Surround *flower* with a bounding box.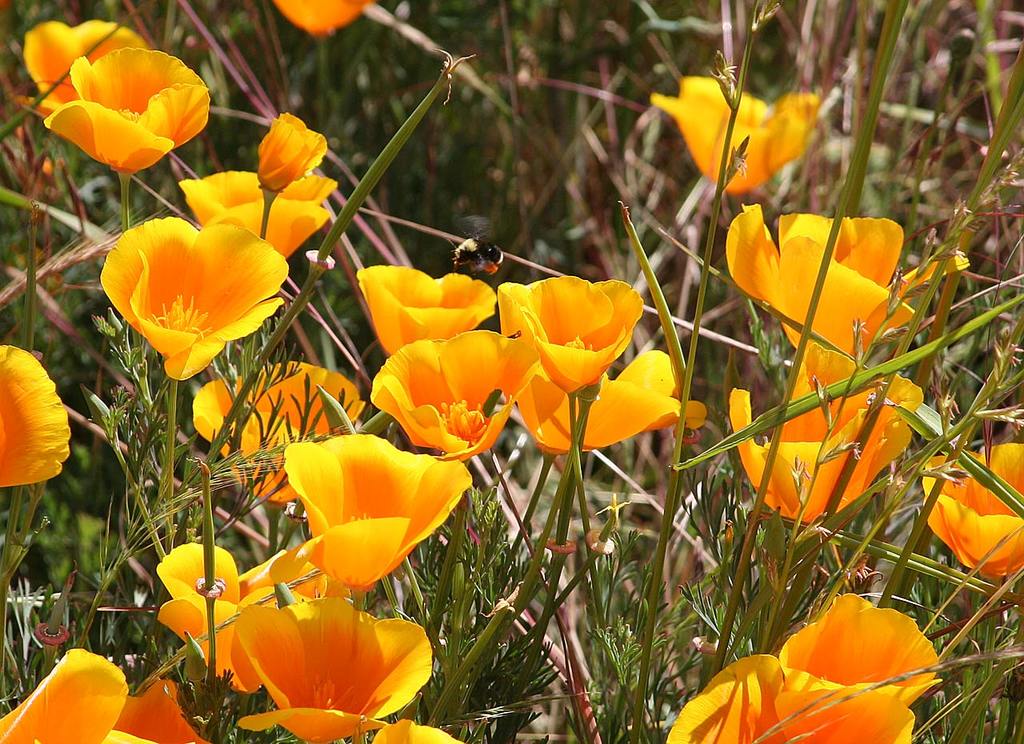
Rect(776, 590, 940, 703).
